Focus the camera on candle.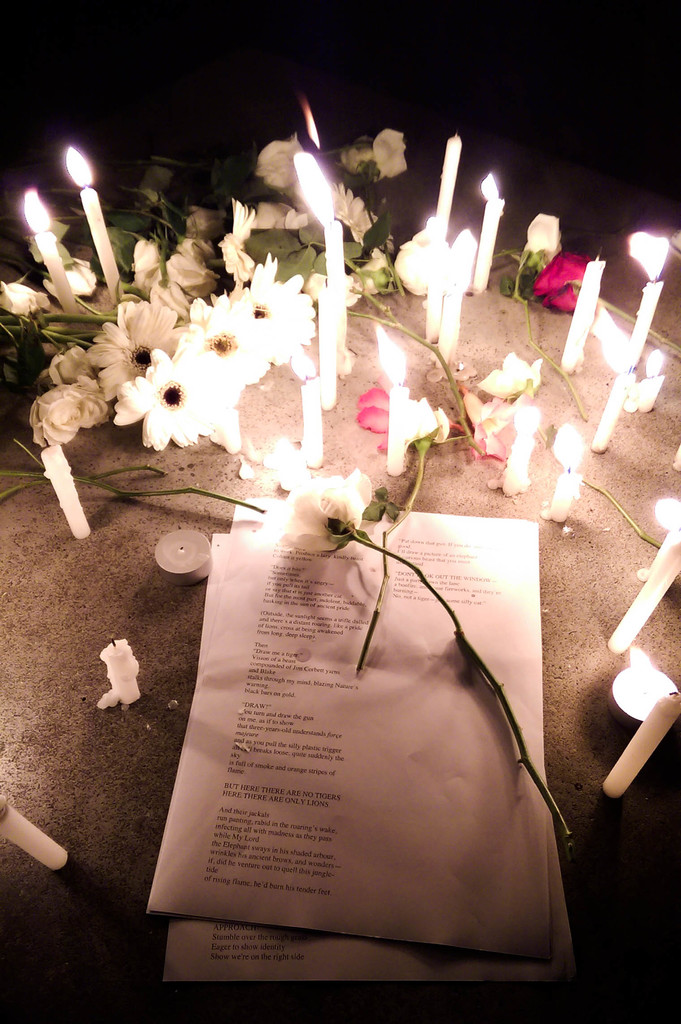
Focus region: <region>628, 232, 671, 366</region>.
